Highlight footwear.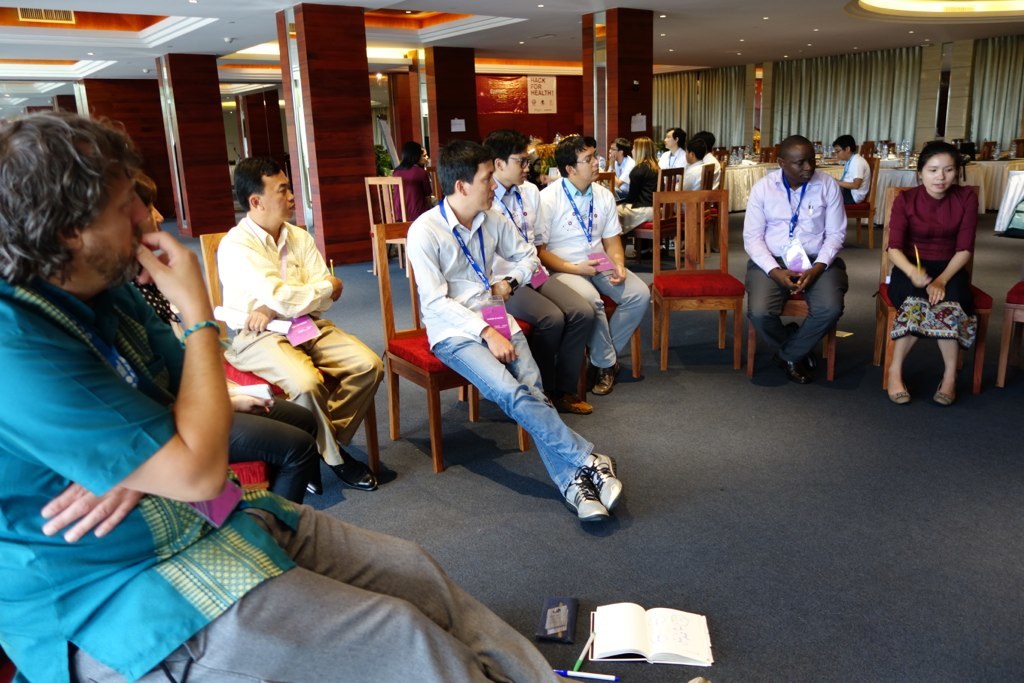
Highlighted region: 555/394/588/413.
